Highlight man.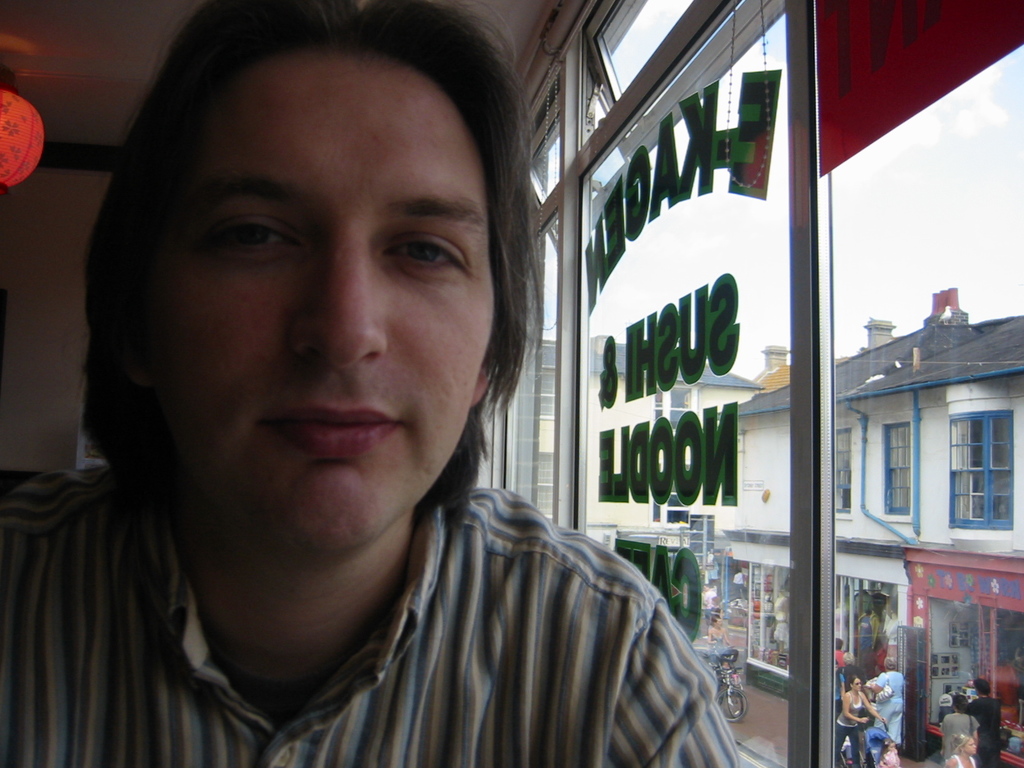
Highlighted region: x1=968, y1=680, x2=1006, y2=767.
